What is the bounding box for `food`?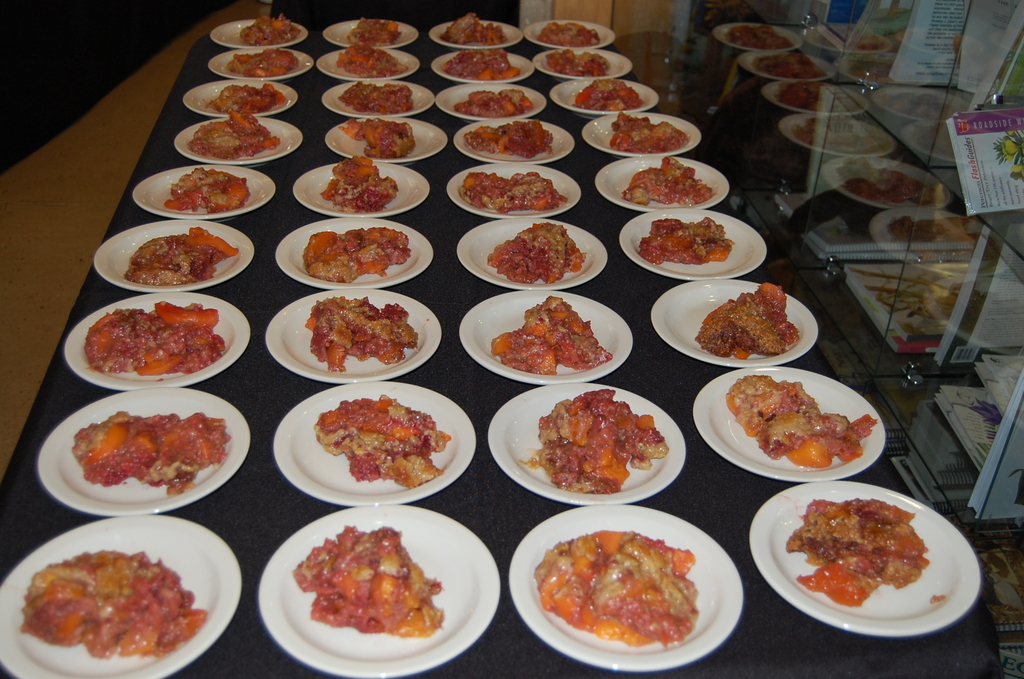
<region>536, 18, 605, 49</region>.
